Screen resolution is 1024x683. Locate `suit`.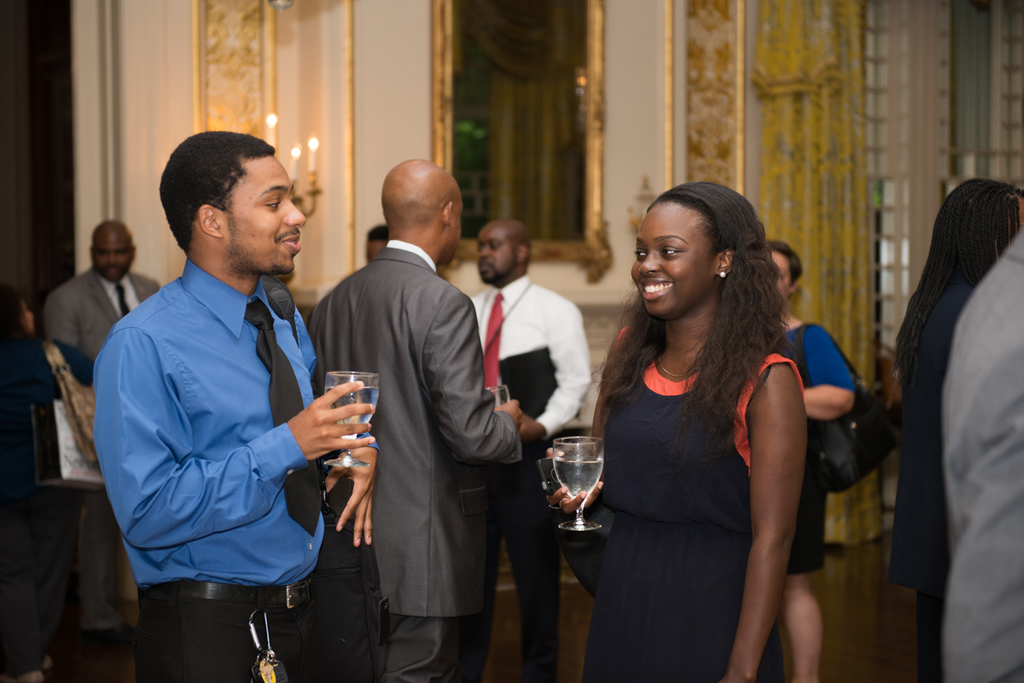
{"left": 33, "top": 271, "right": 157, "bottom": 624}.
